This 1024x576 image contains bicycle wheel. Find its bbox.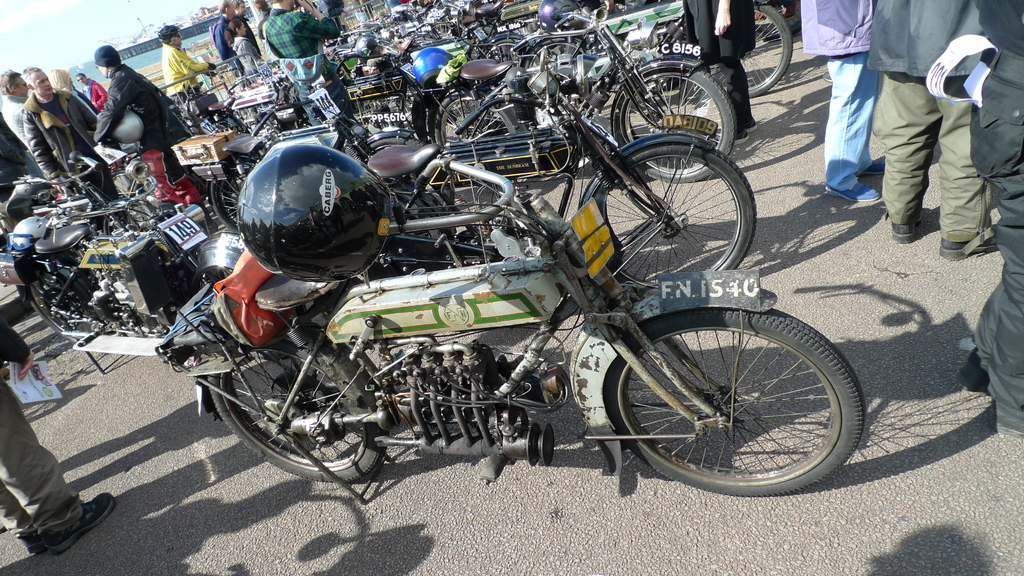
(left=593, top=291, right=870, bottom=495).
